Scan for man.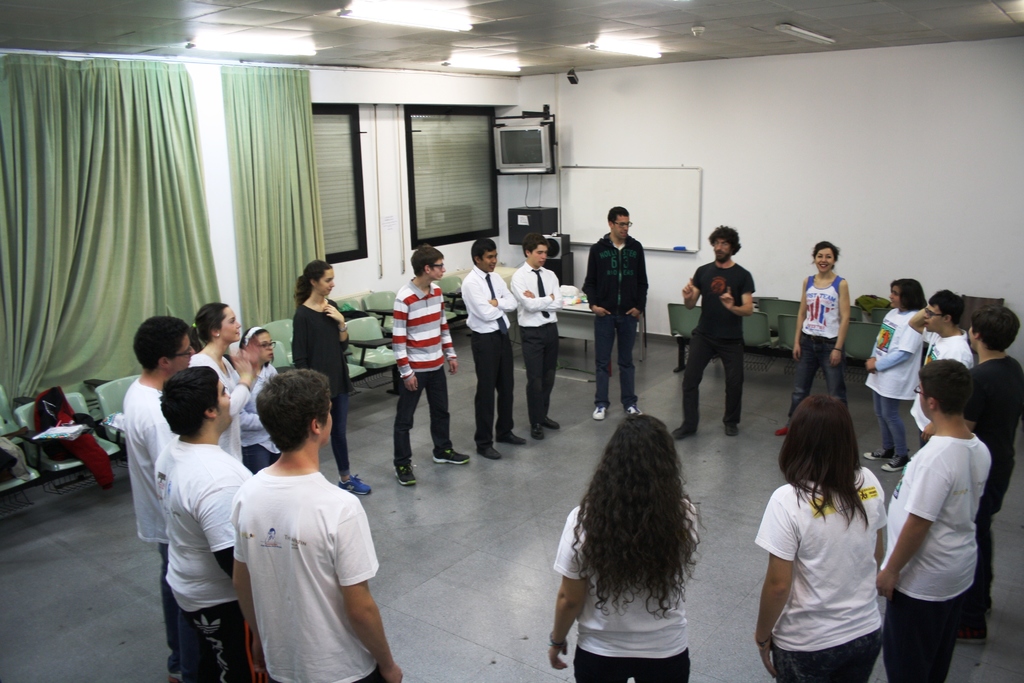
Scan result: <bbox>958, 295, 1023, 642</bbox>.
